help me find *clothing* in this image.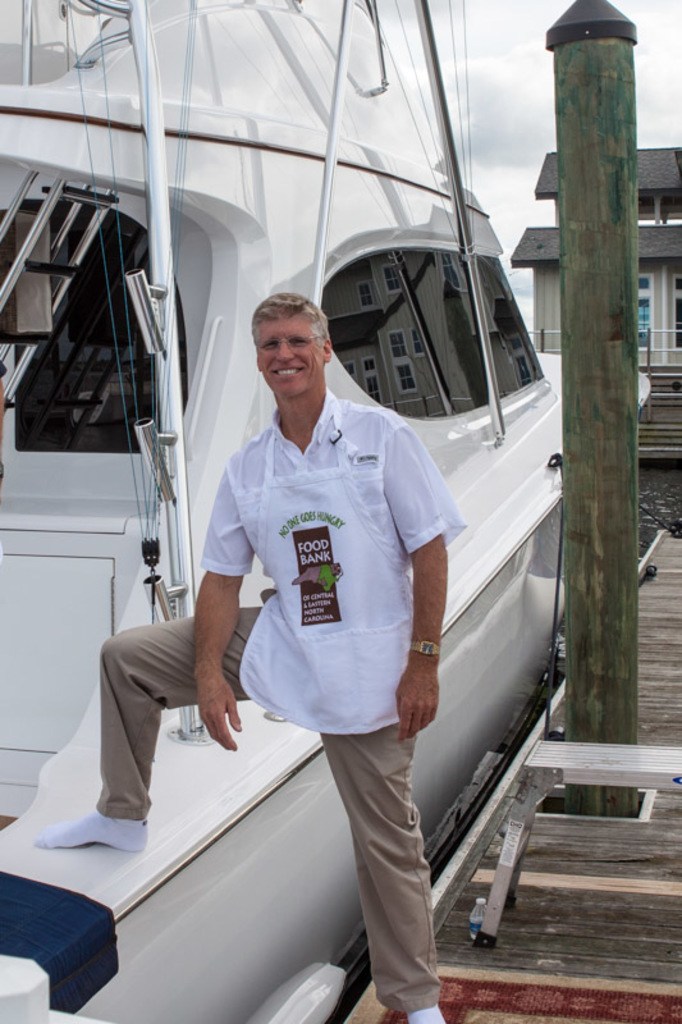
Found it: bbox(84, 390, 471, 992).
